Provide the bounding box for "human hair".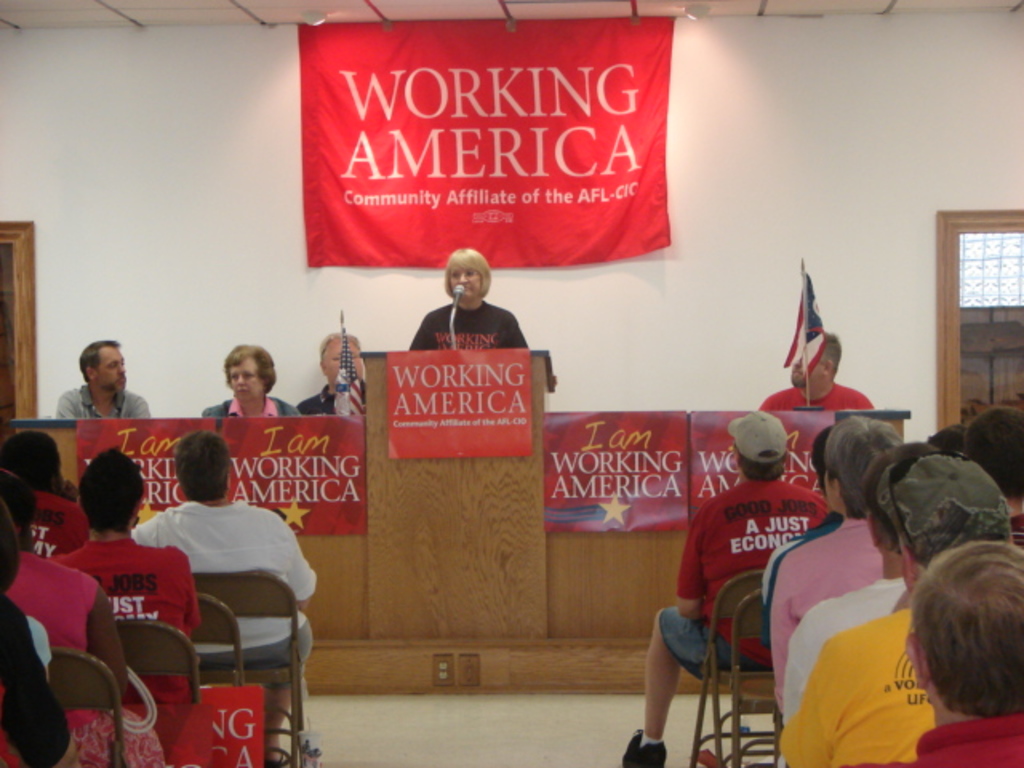
965, 406, 1022, 501.
